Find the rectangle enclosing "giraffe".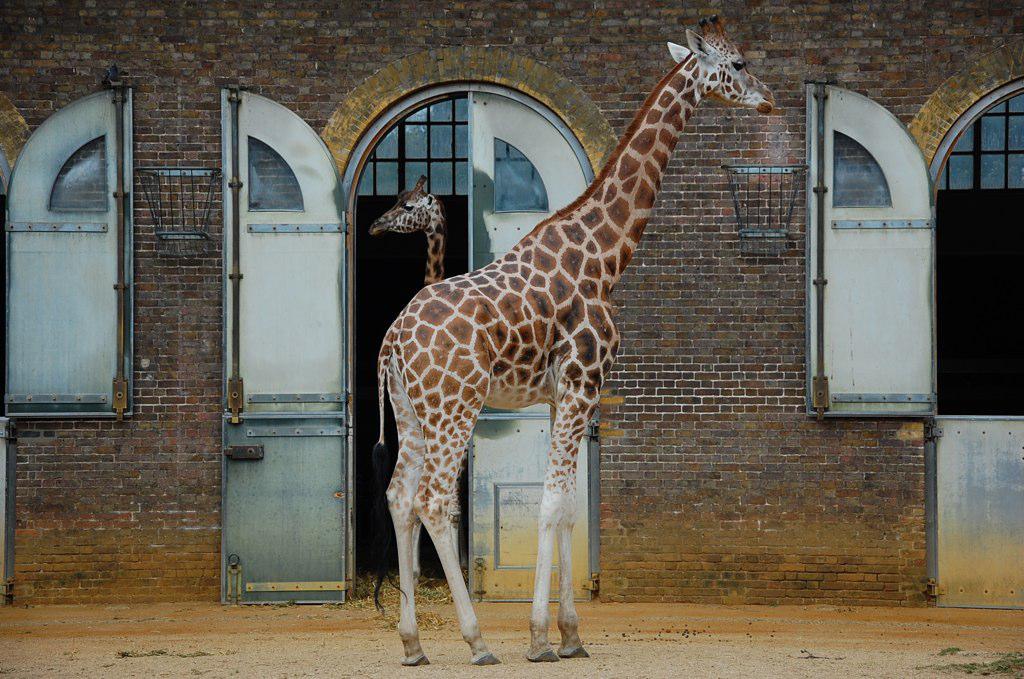
(375, 31, 774, 678).
